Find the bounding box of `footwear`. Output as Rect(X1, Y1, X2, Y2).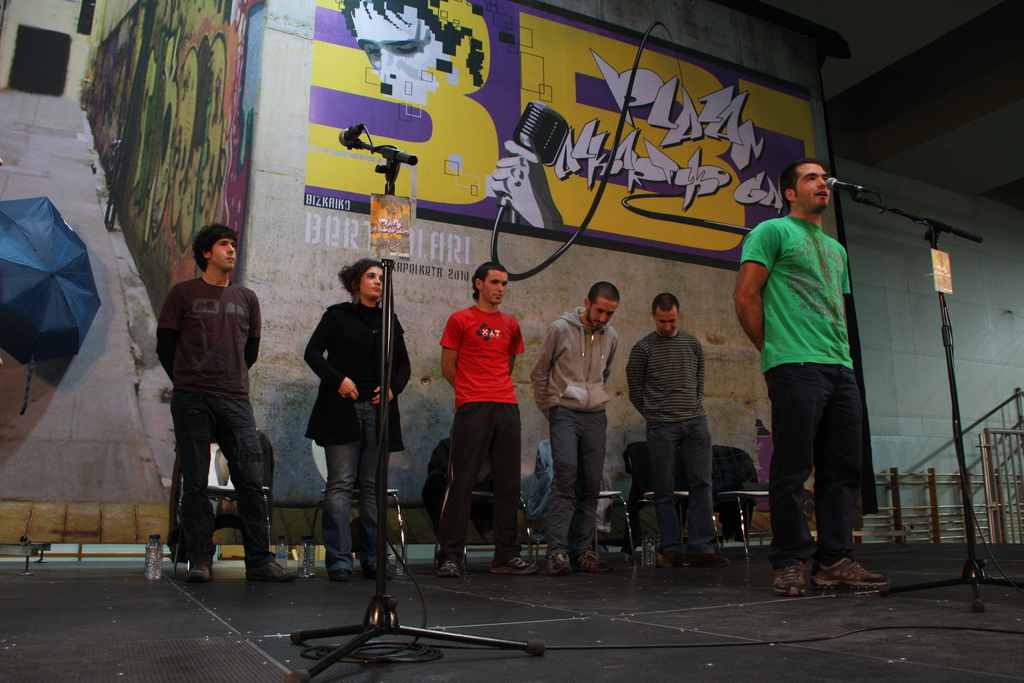
Rect(687, 551, 735, 567).
